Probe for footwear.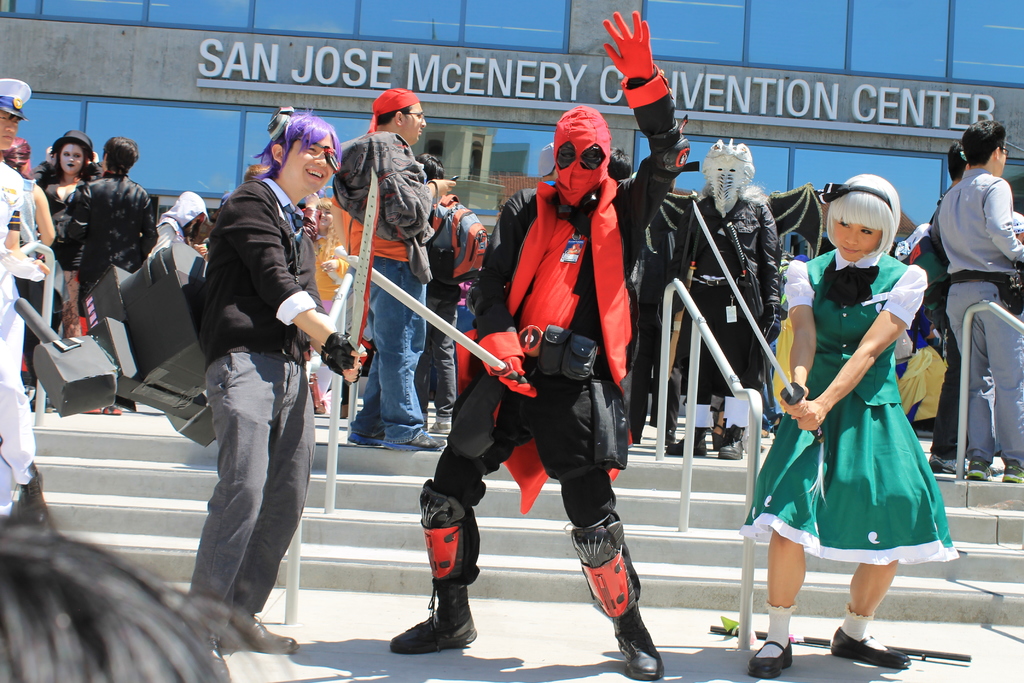
Probe result: <box>346,432,380,446</box>.
